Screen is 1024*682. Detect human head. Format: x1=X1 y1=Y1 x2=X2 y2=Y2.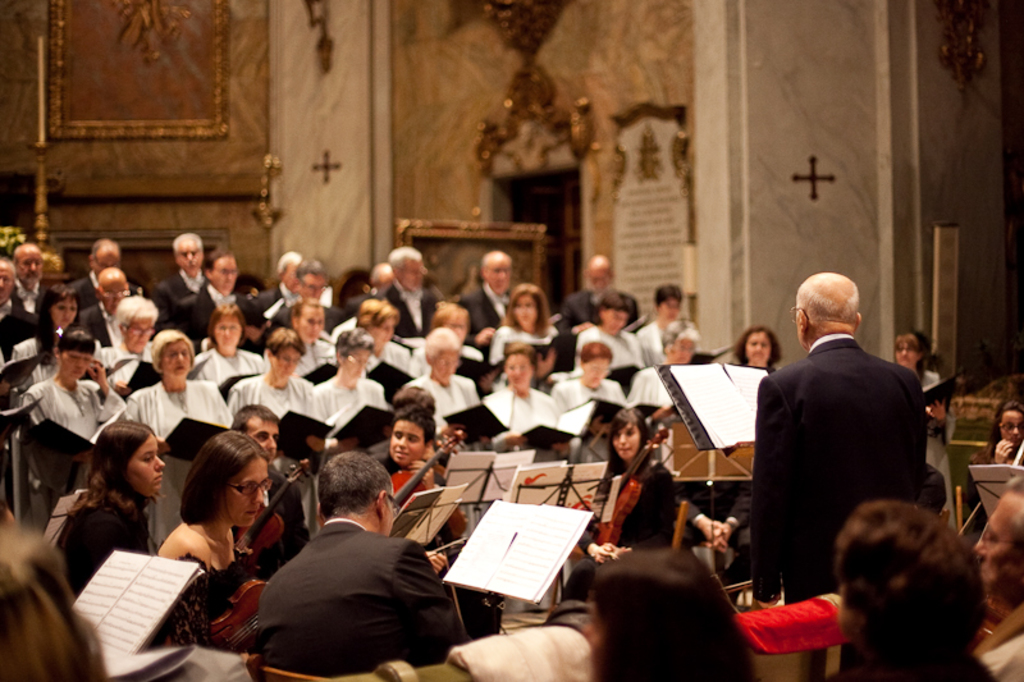
x1=818 y1=507 x2=1004 y2=658.
